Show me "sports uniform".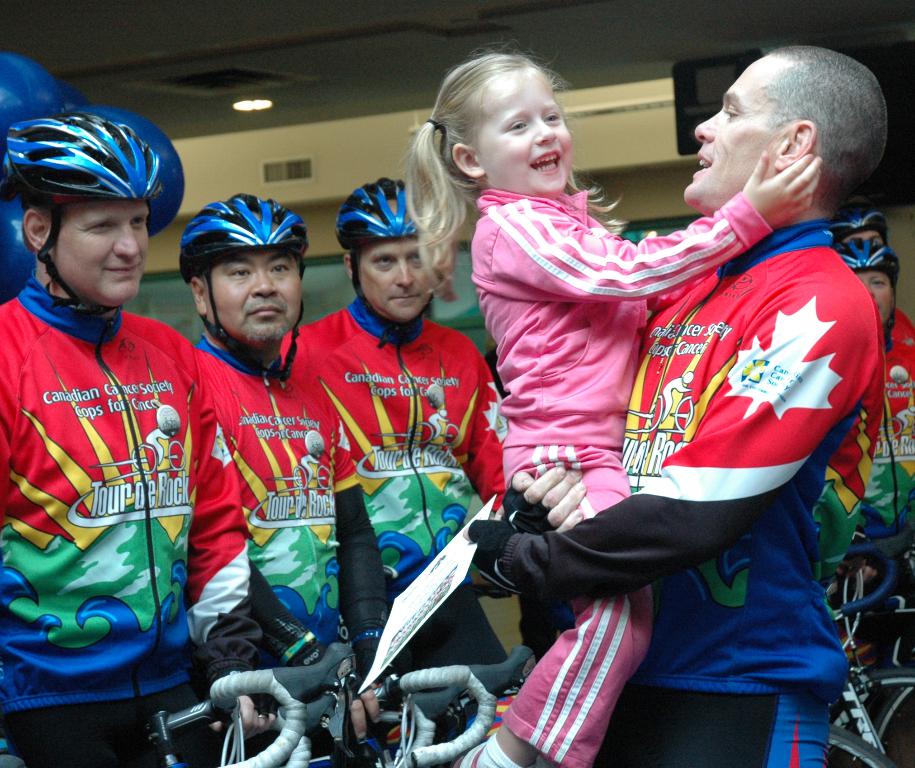
"sports uniform" is here: (x1=172, y1=189, x2=401, y2=767).
